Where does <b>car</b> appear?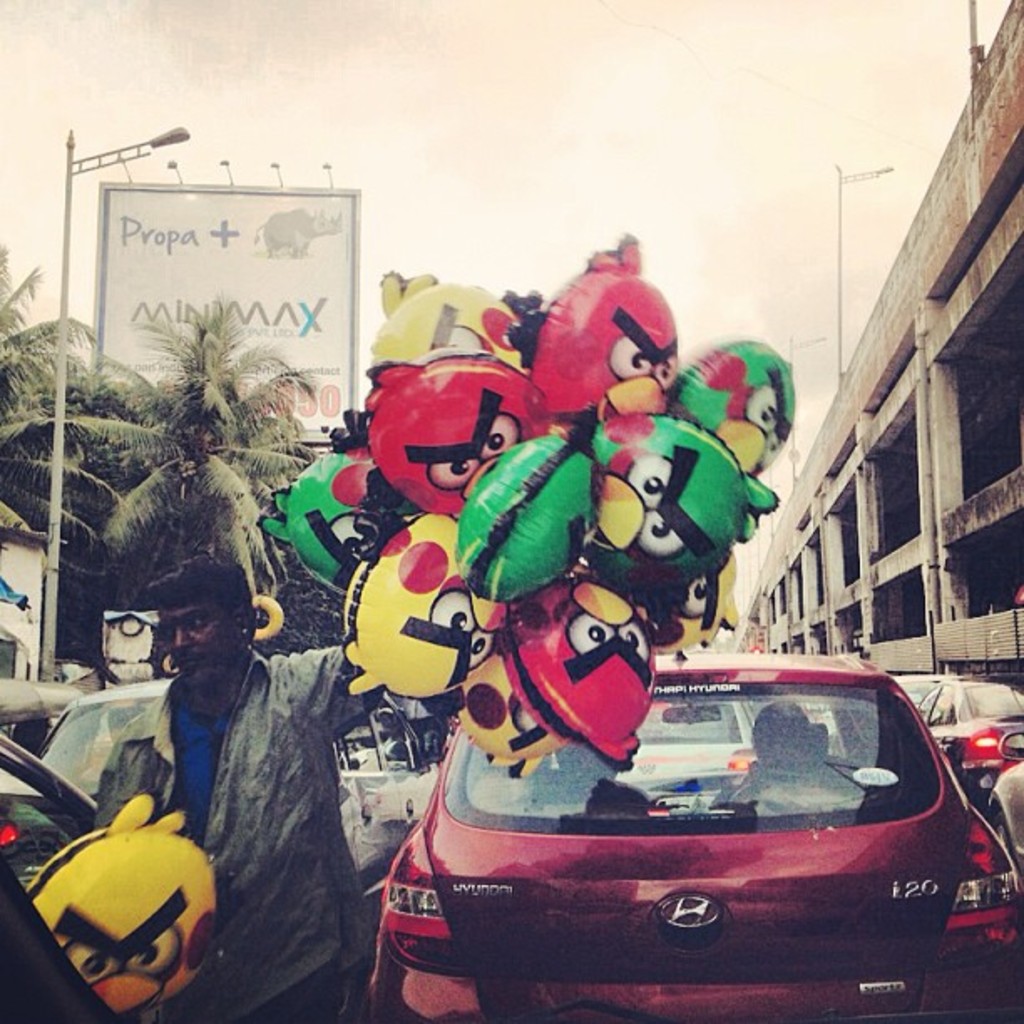
Appears at select_region(629, 684, 755, 785).
